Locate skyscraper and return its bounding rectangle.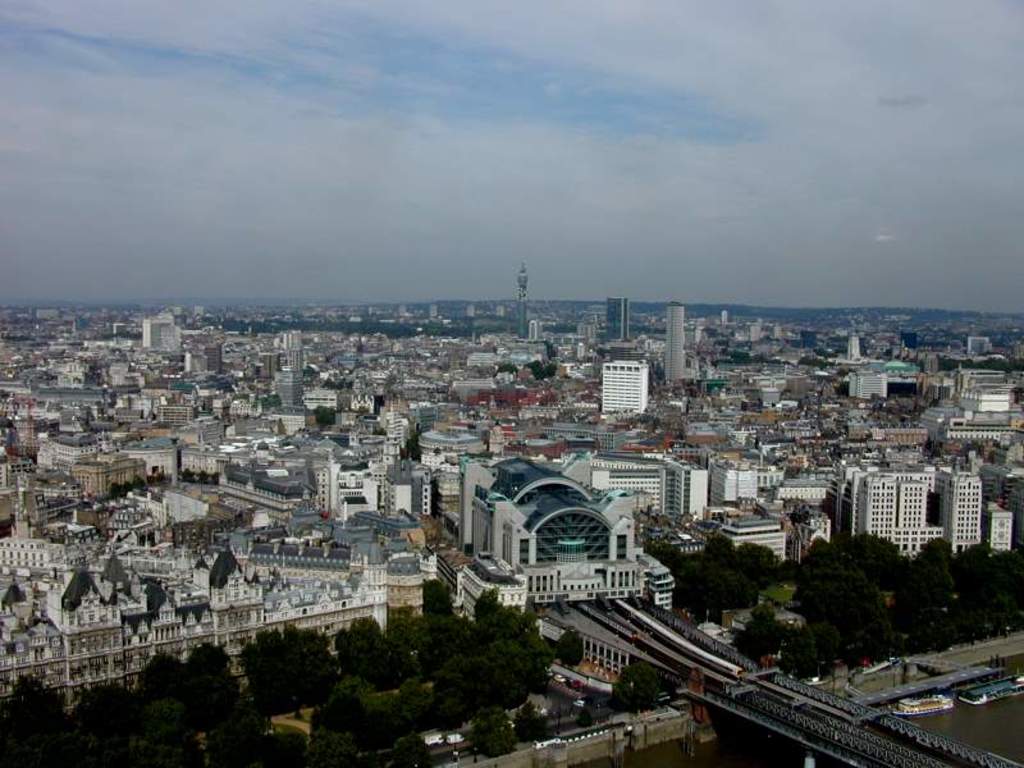
(660,301,681,390).
